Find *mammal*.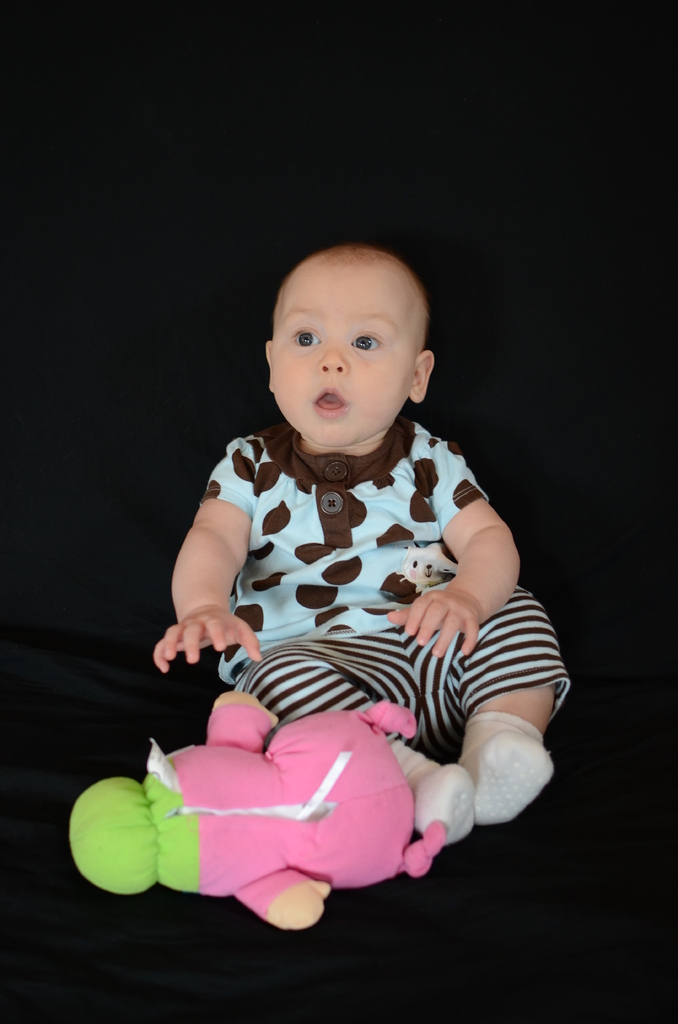
crop(70, 680, 476, 927).
